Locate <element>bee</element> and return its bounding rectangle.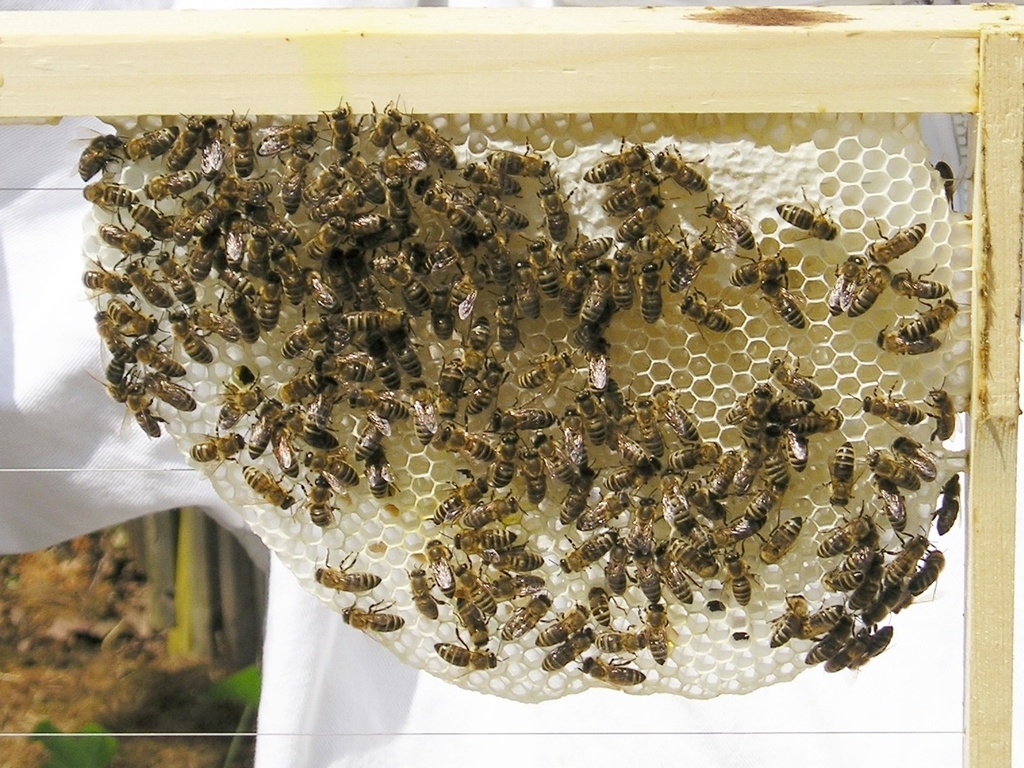
{"left": 757, "top": 519, "right": 804, "bottom": 566}.
